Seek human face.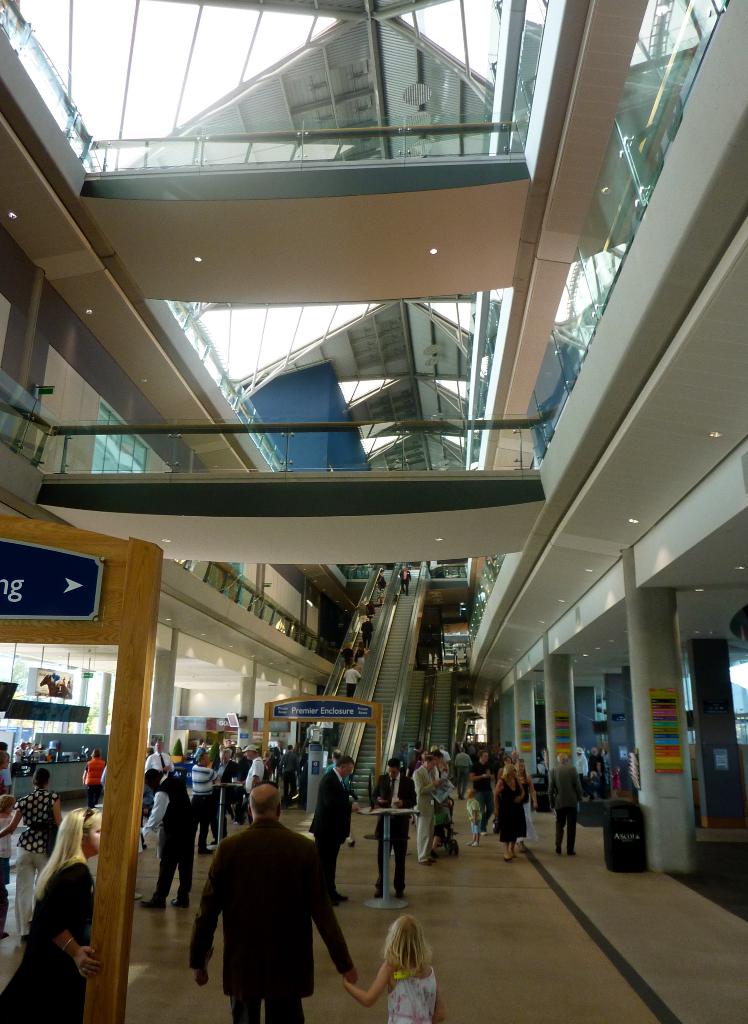
220/748/228/765.
